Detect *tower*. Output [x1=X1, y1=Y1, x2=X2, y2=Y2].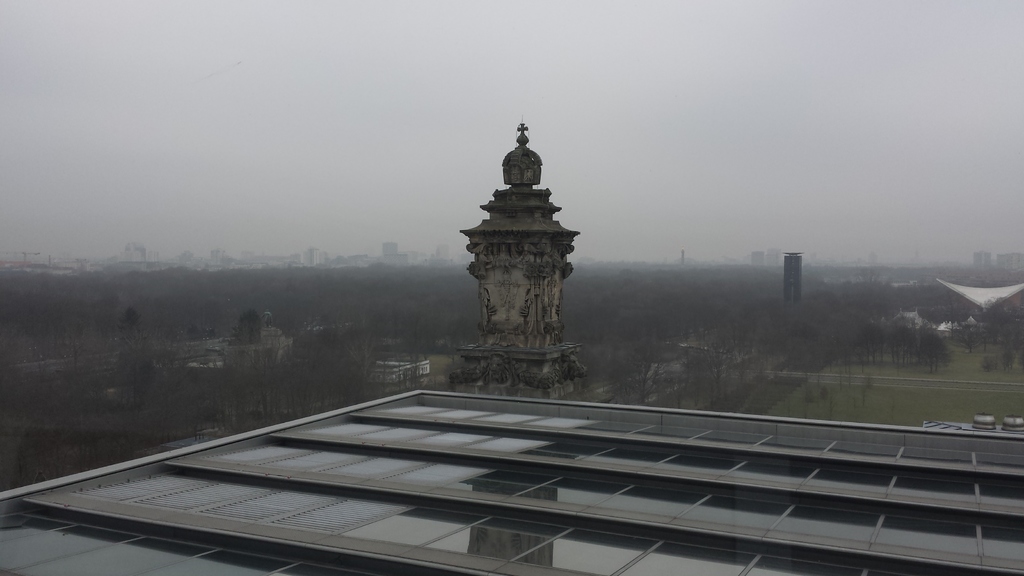
[x1=781, y1=247, x2=808, y2=309].
